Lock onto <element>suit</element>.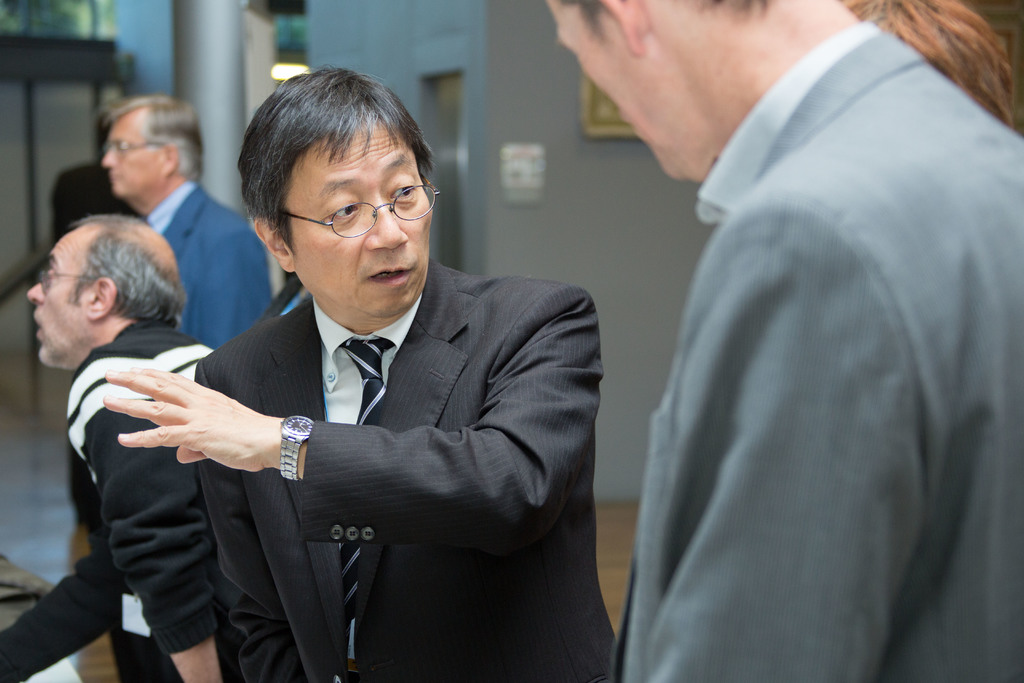
Locked: bbox=(607, 21, 1023, 682).
